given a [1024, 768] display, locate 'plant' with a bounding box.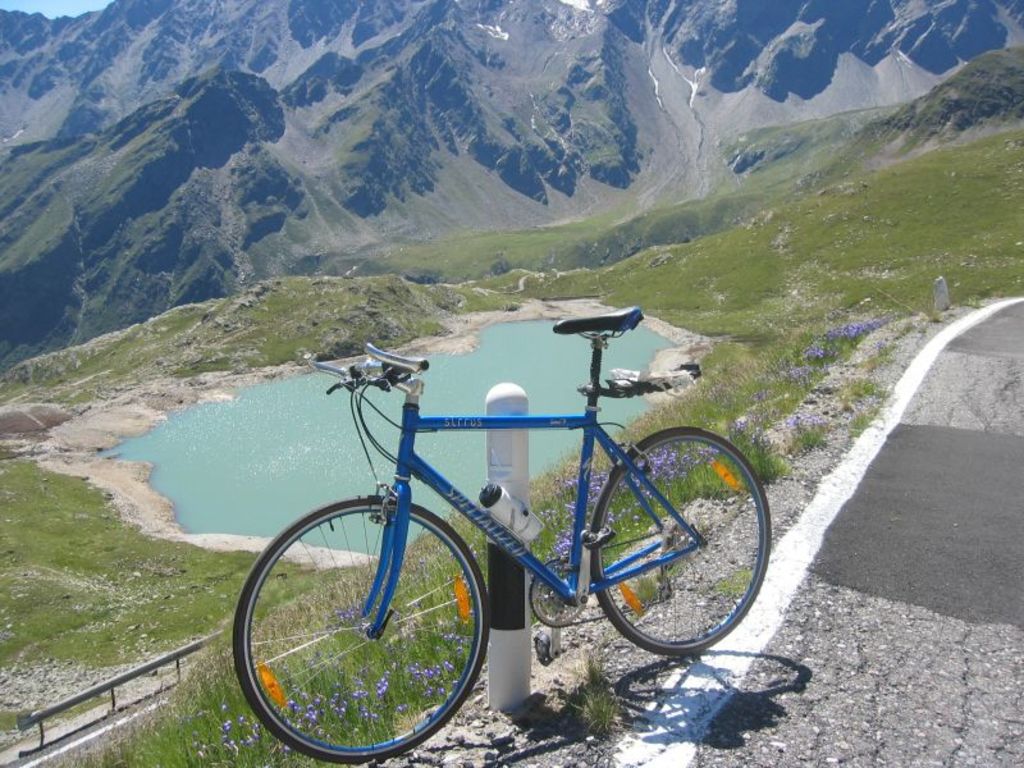
Located: bbox(550, 648, 616, 751).
